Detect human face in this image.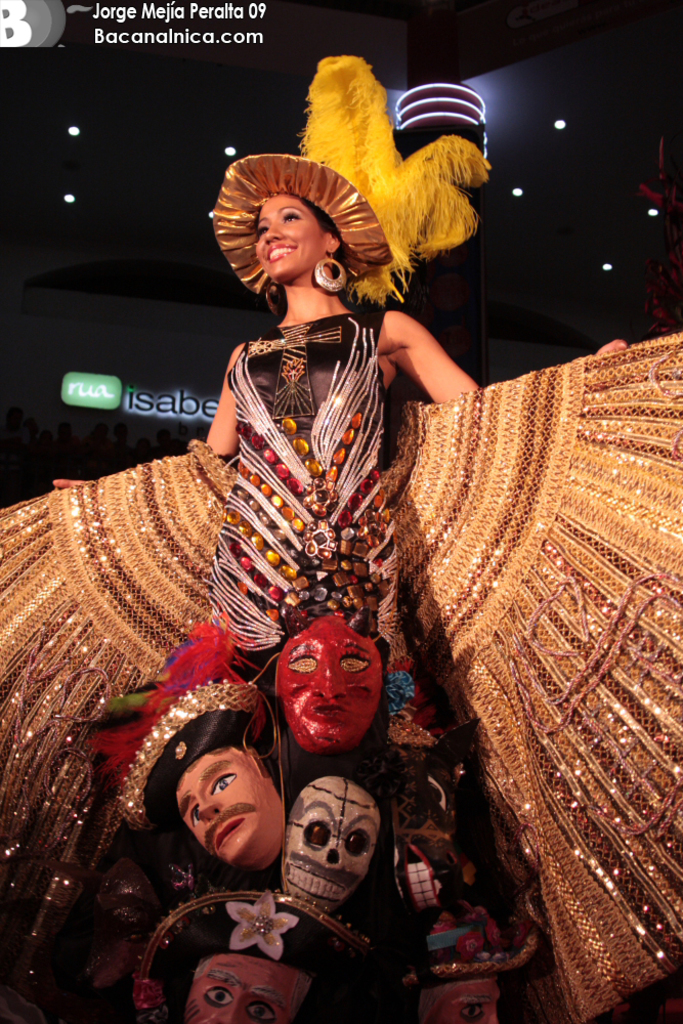
Detection: 255/193/326/283.
